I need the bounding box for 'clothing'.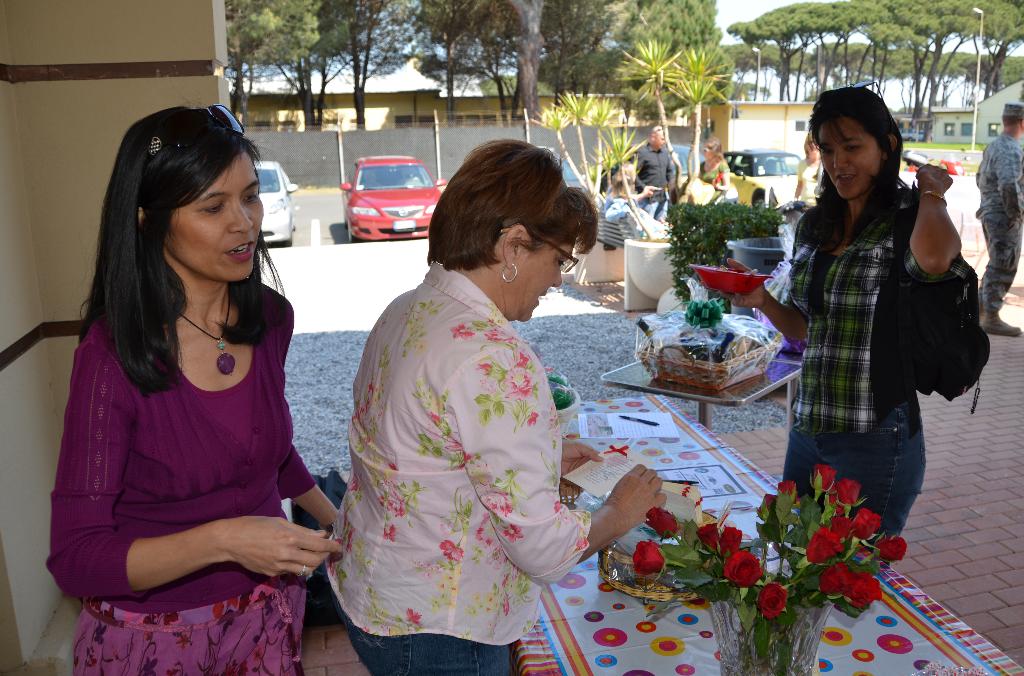
Here it is: 634,141,676,220.
